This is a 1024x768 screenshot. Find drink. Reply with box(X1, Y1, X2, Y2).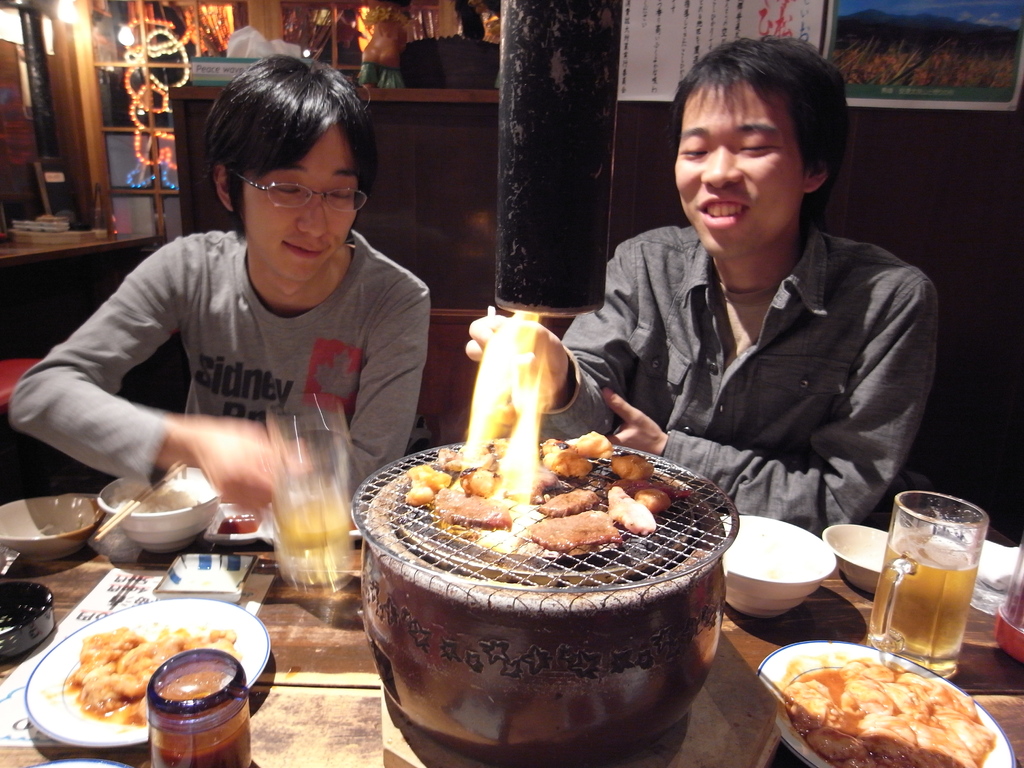
box(265, 486, 353, 592).
